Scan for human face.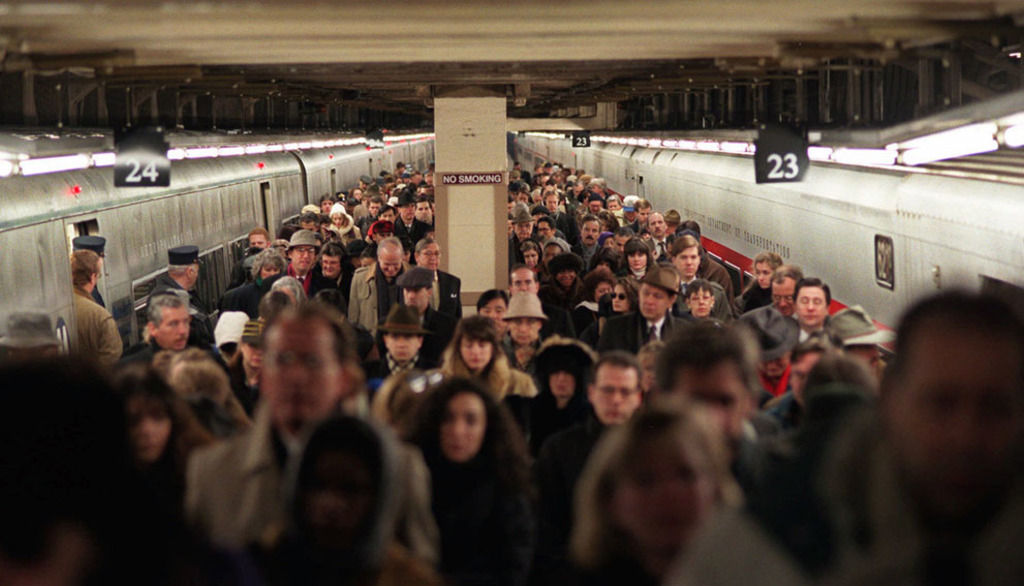
Scan result: pyautogui.locateOnScreen(368, 199, 379, 215).
